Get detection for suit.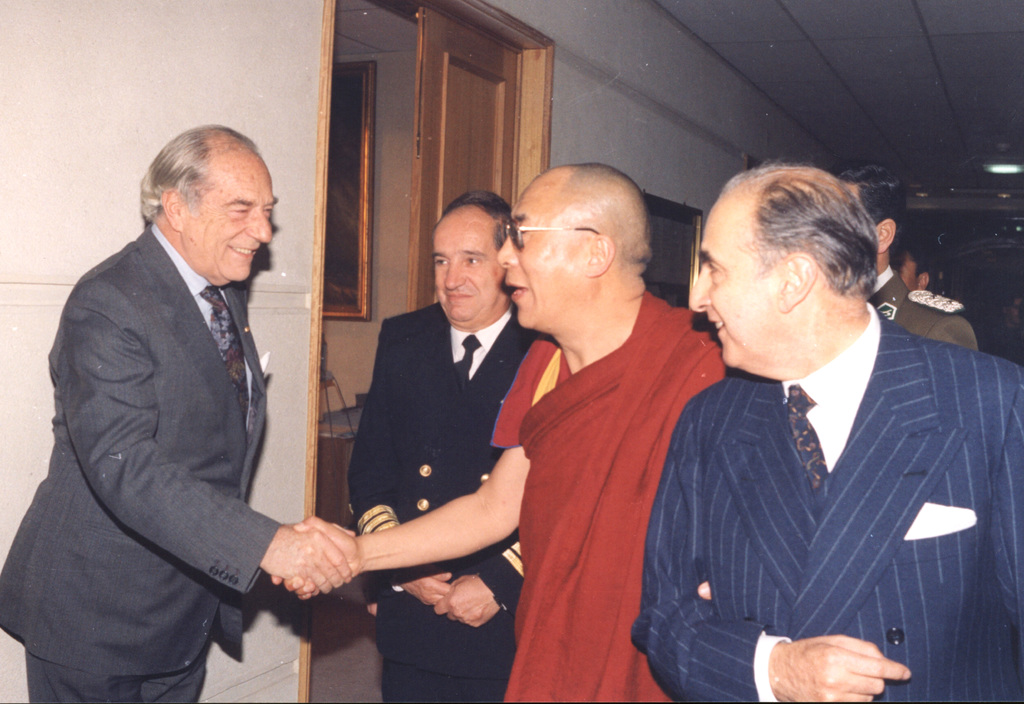
Detection: BBox(632, 315, 1023, 703).
